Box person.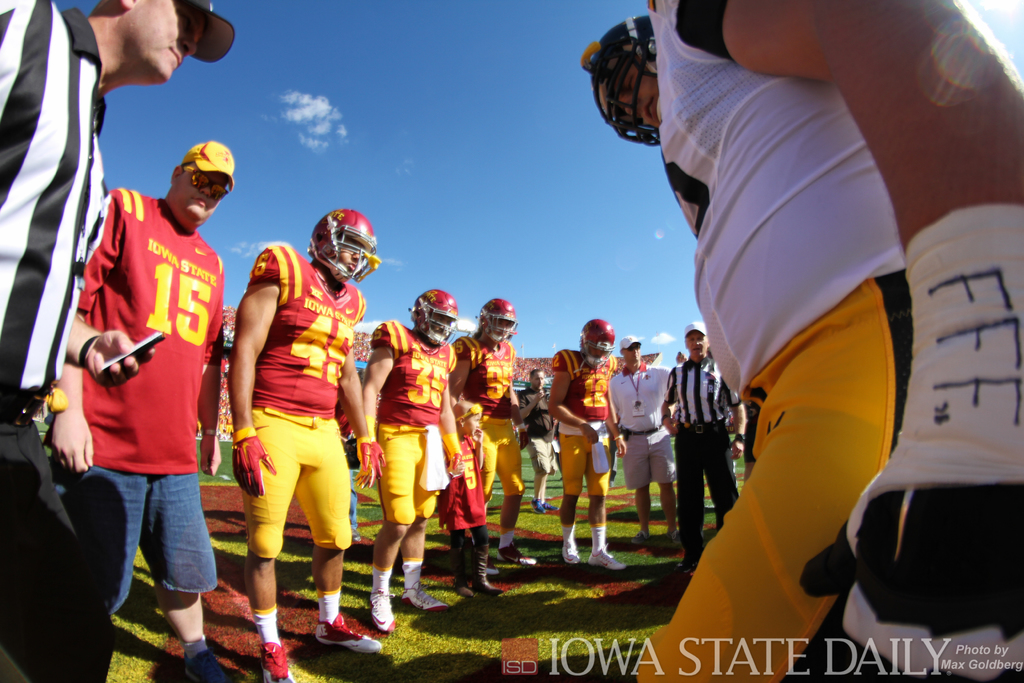
360 288 466 625.
